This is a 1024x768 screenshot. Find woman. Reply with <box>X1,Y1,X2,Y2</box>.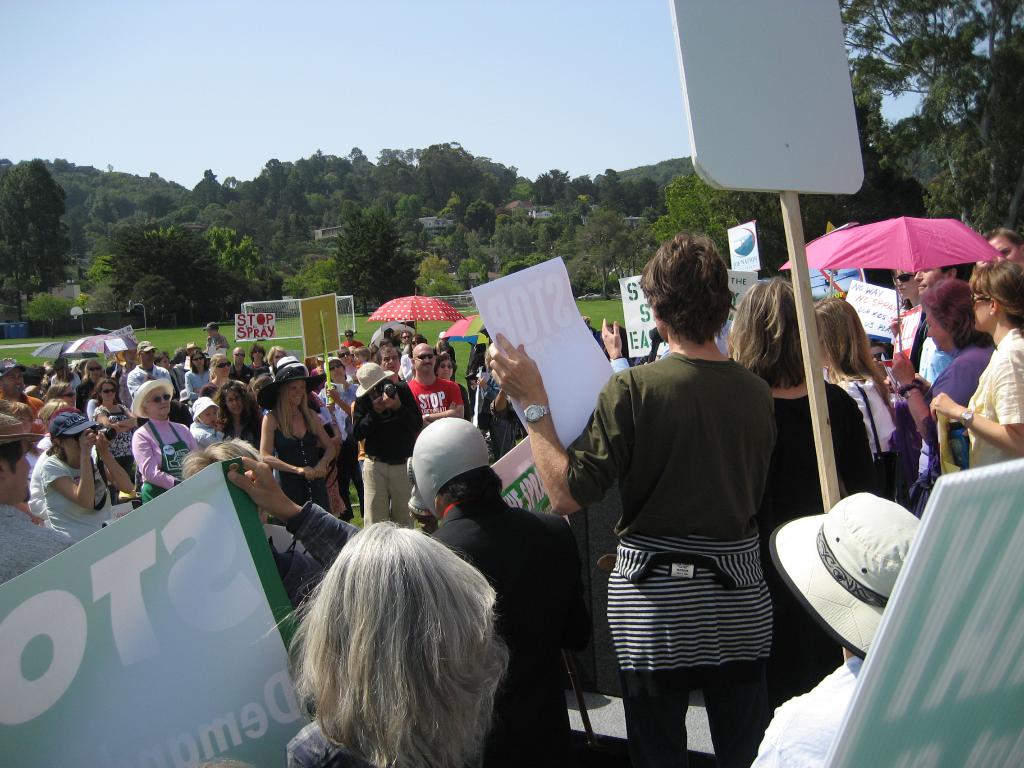
<box>260,360,344,536</box>.
